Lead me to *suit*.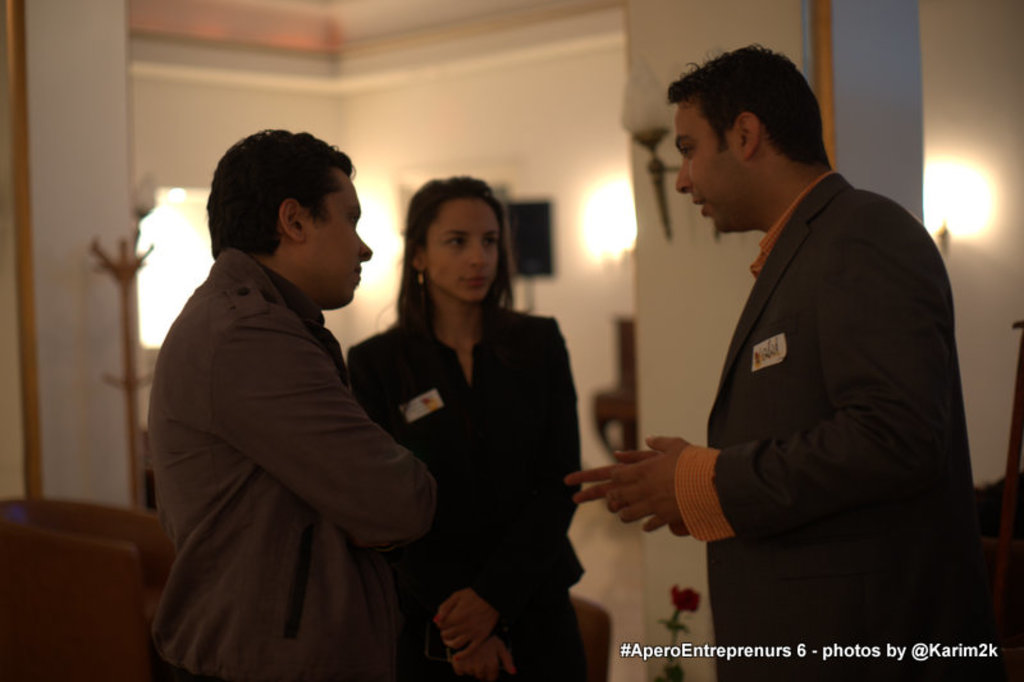
Lead to rect(607, 92, 974, 653).
